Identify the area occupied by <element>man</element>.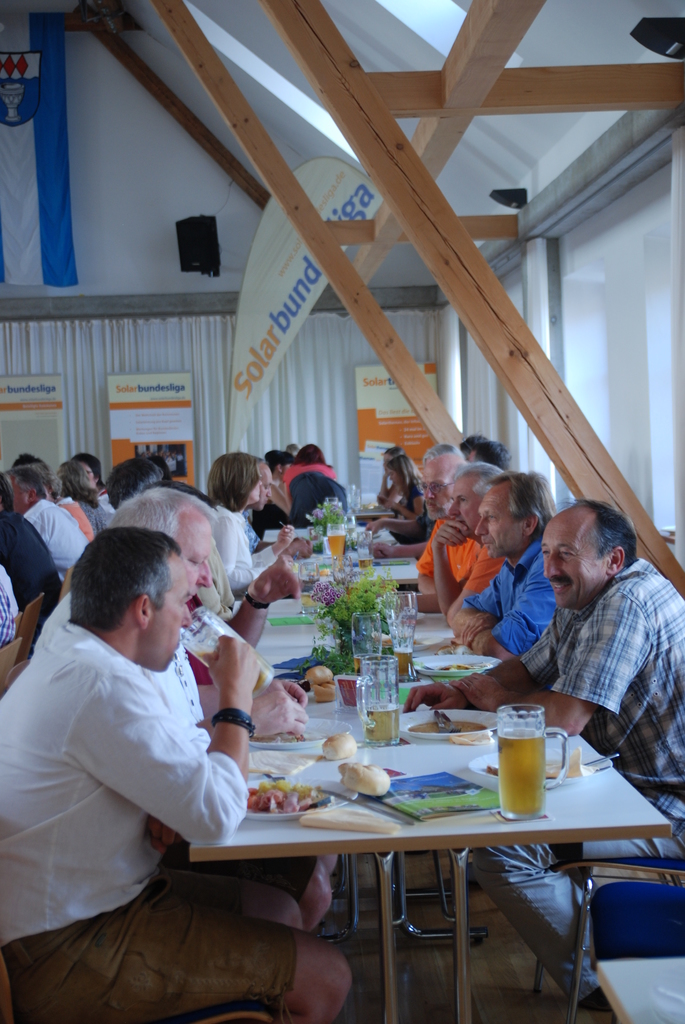
Area: bbox=(394, 428, 469, 580).
